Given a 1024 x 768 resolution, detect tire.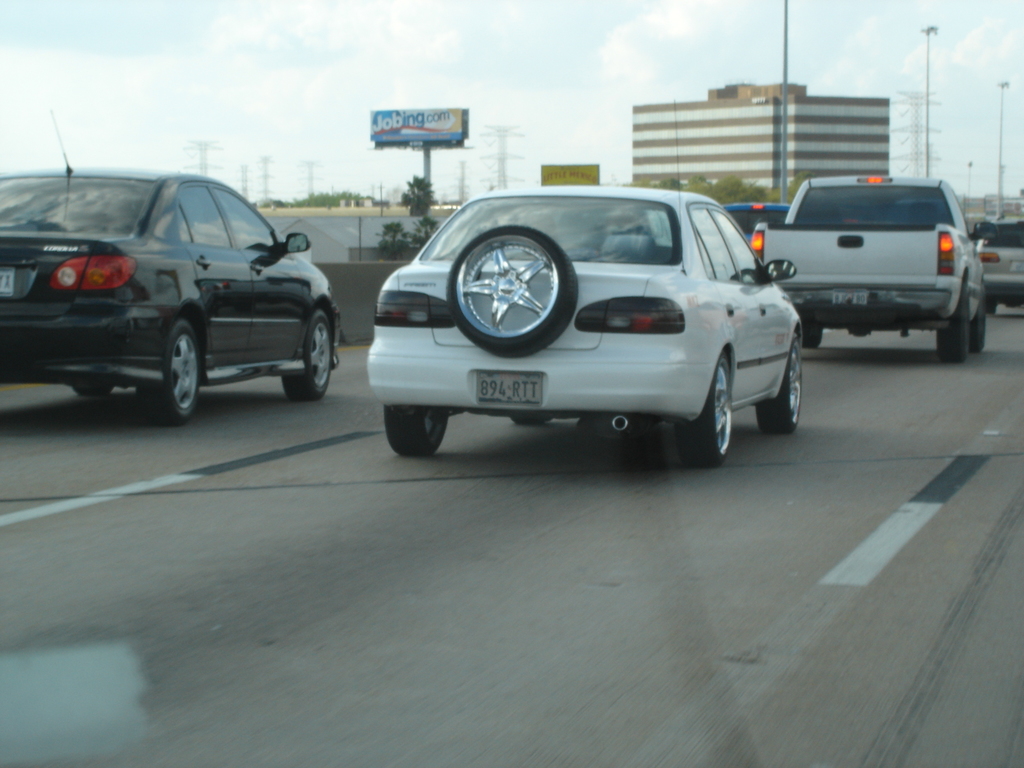
x1=985, y1=300, x2=998, y2=313.
